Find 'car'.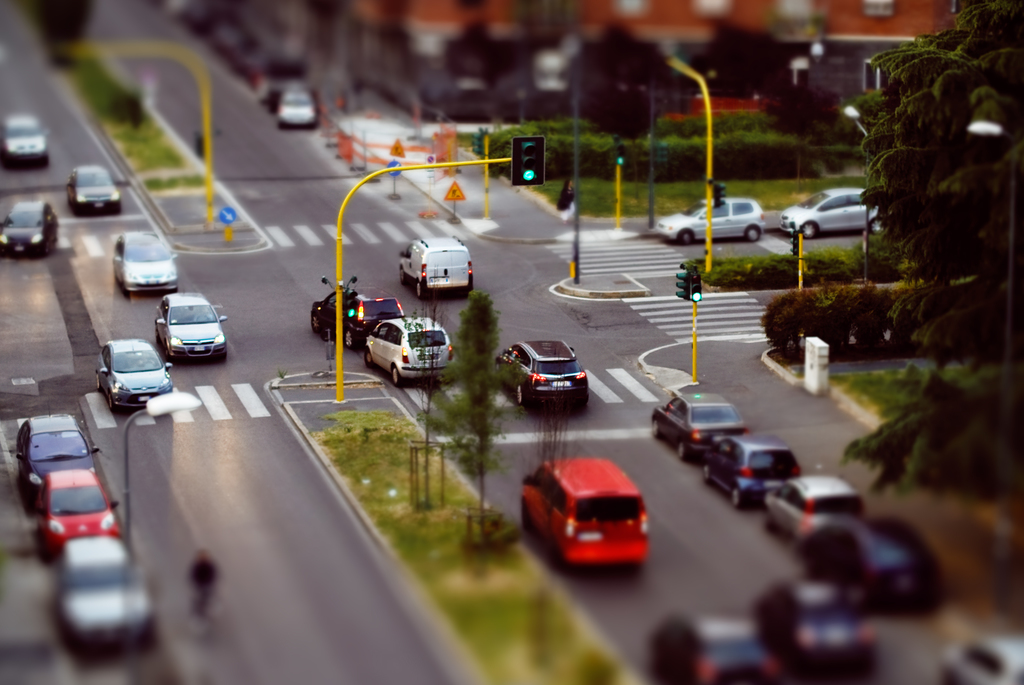
{"x1": 0, "y1": 201, "x2": 60, "y2": 254}.
